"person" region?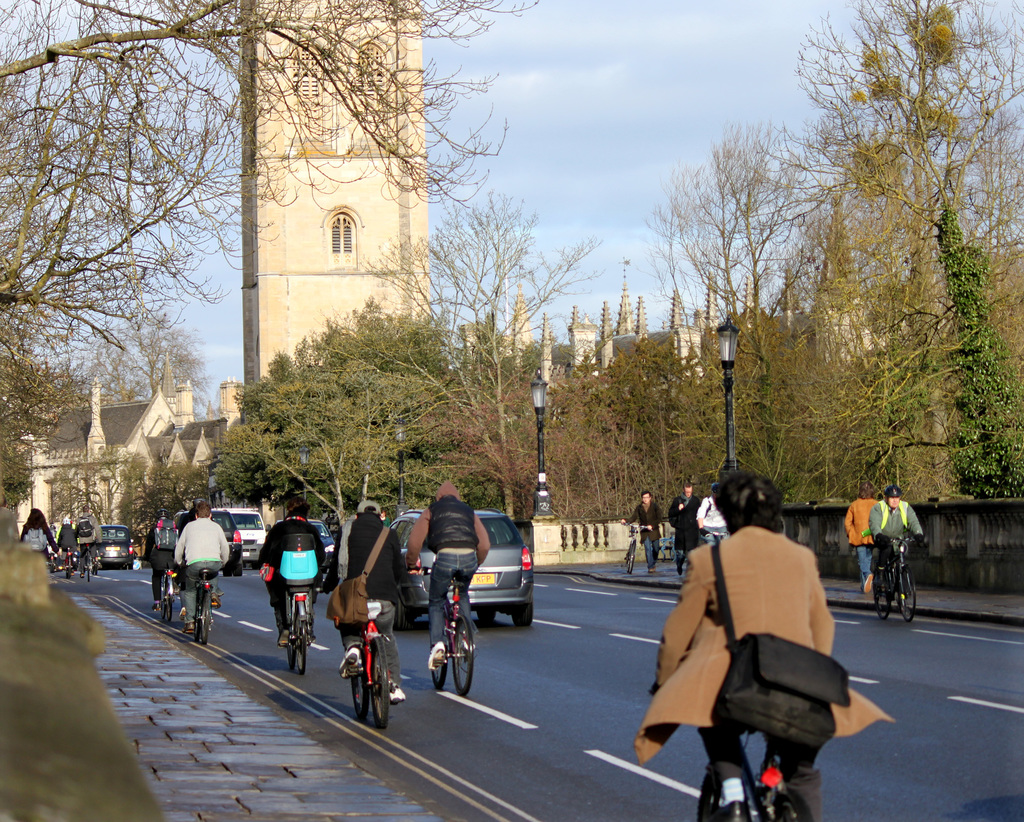
locate(50, 513, 80, 563)
